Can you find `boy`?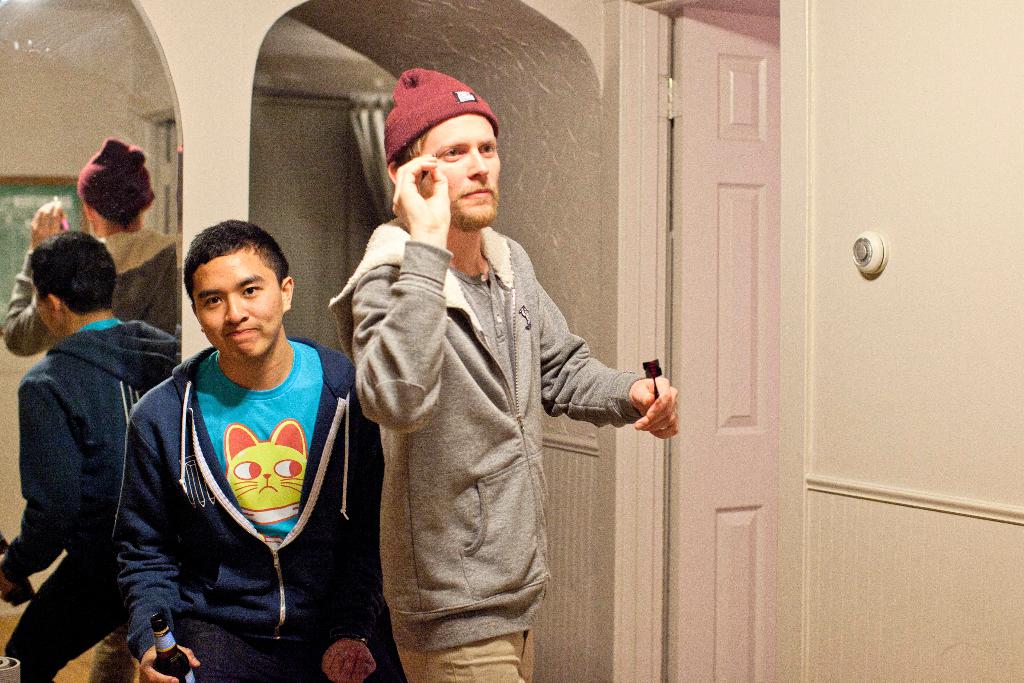
Yes, bounding box: 119,216,413,682.
